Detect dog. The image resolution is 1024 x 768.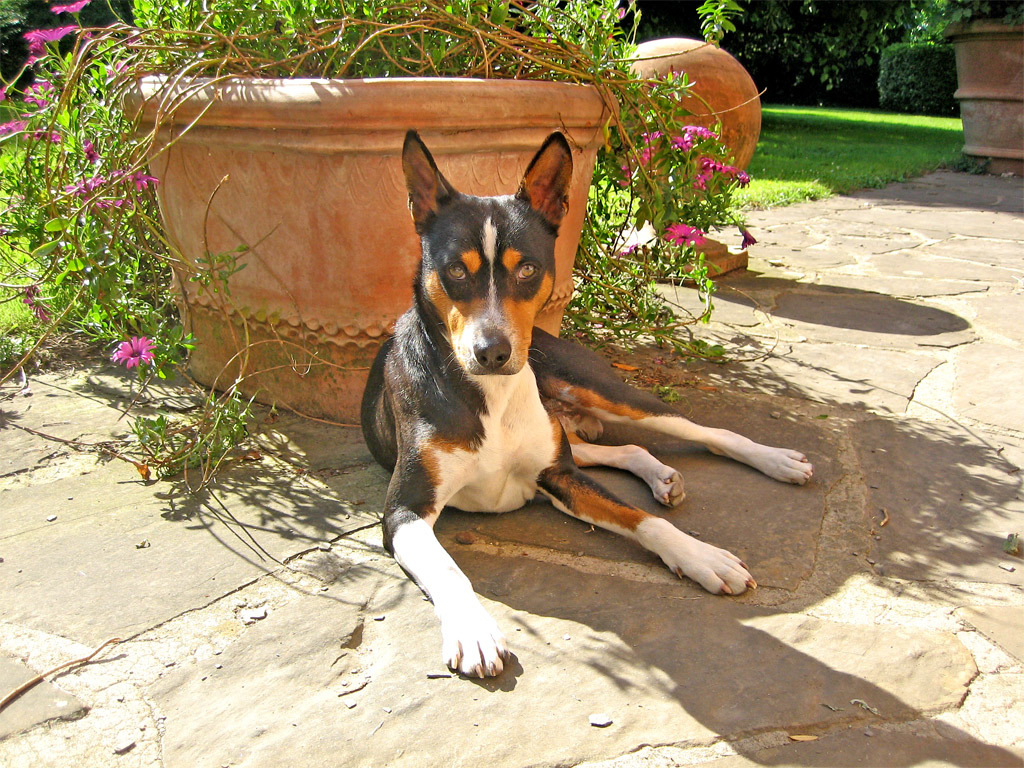
pyautogui.locateOnScreen(355, 125, 813, 685).
